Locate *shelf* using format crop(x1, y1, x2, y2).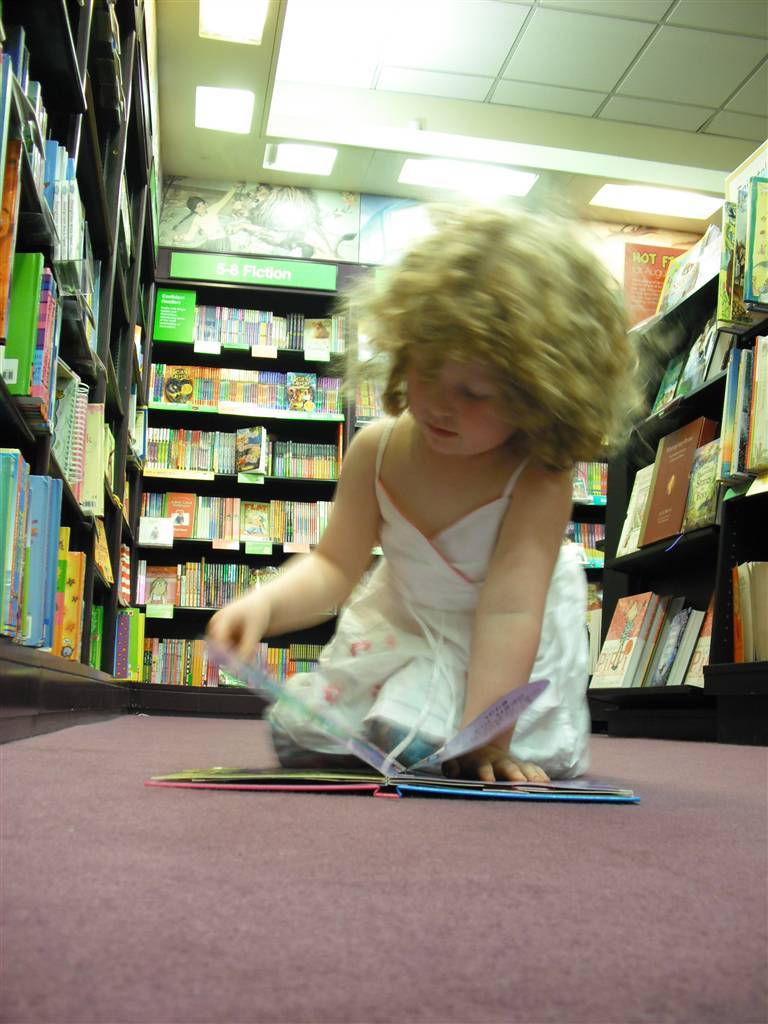
crop(556, 512, 618, 569).
